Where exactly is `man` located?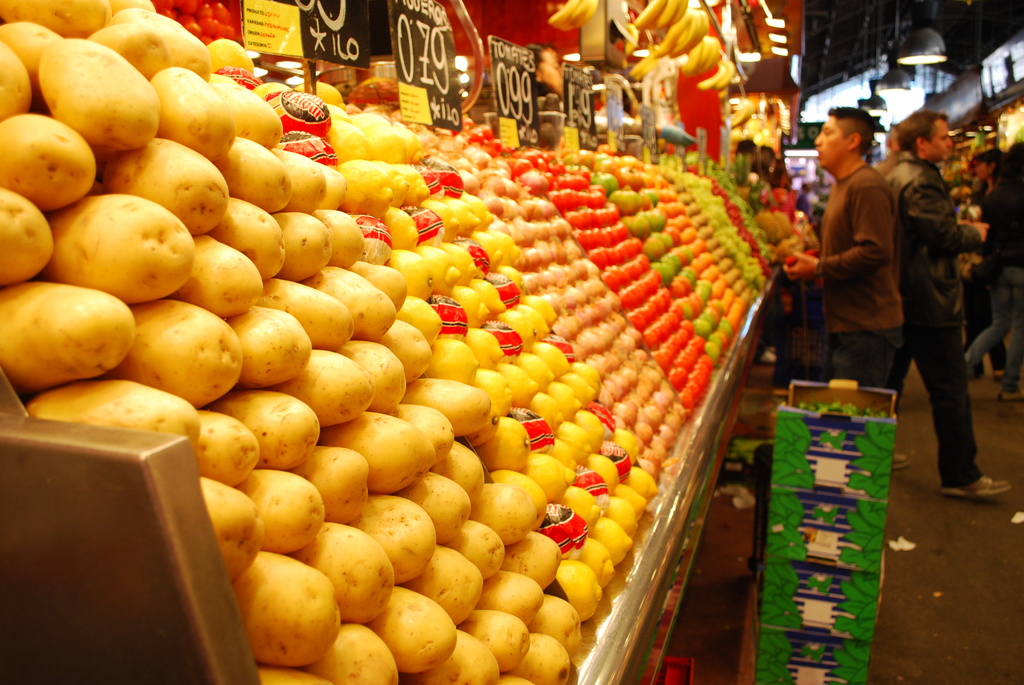
Its bounding box is left=894, top=120, right=1004, bottom=496.
